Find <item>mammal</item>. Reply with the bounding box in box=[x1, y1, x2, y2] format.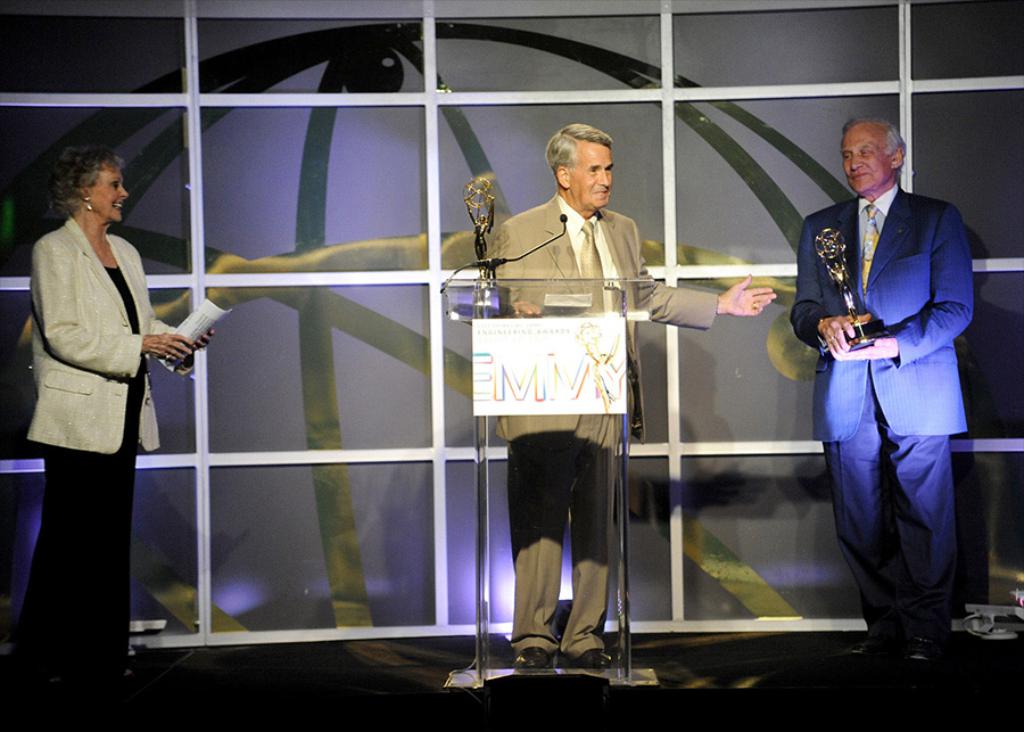
box=[19, 141, 216, 719].
